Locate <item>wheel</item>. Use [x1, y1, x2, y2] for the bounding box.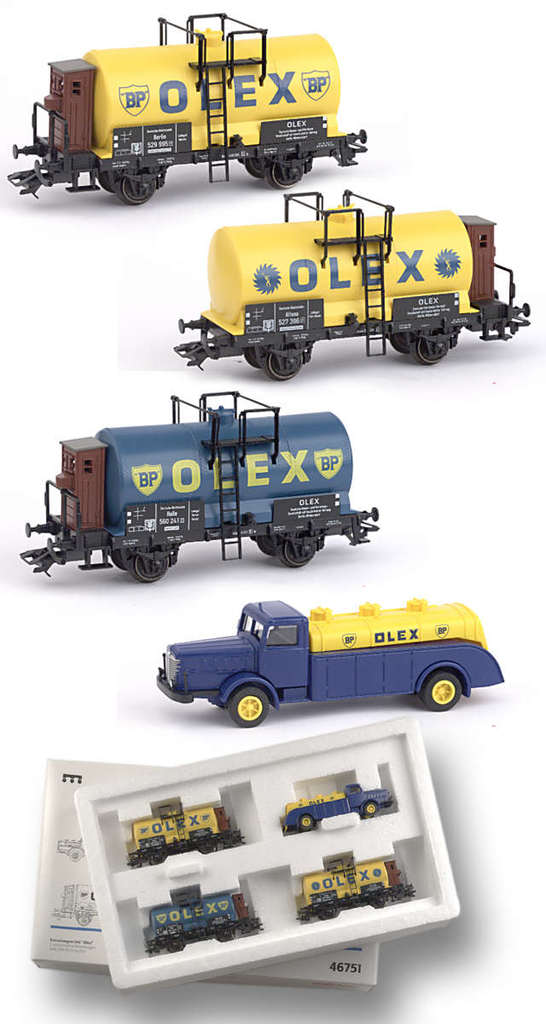
[235, 152, 267, 177].
